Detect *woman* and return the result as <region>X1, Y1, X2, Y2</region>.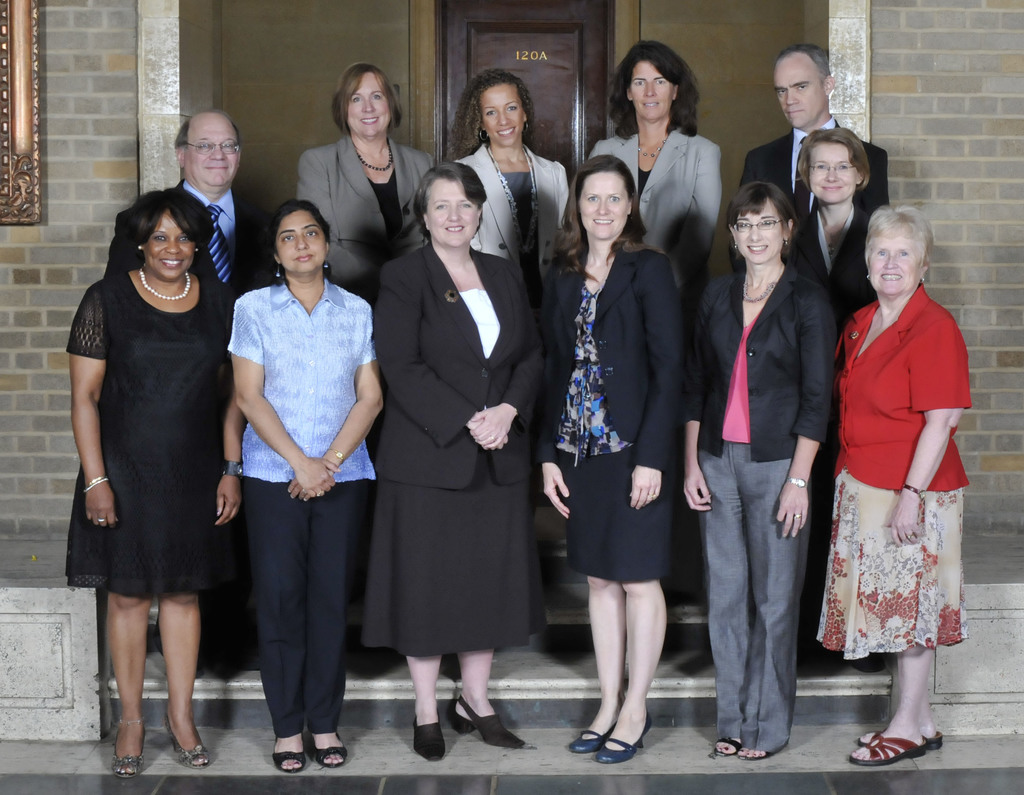
<region>680, 179, 831, 746</region>.
